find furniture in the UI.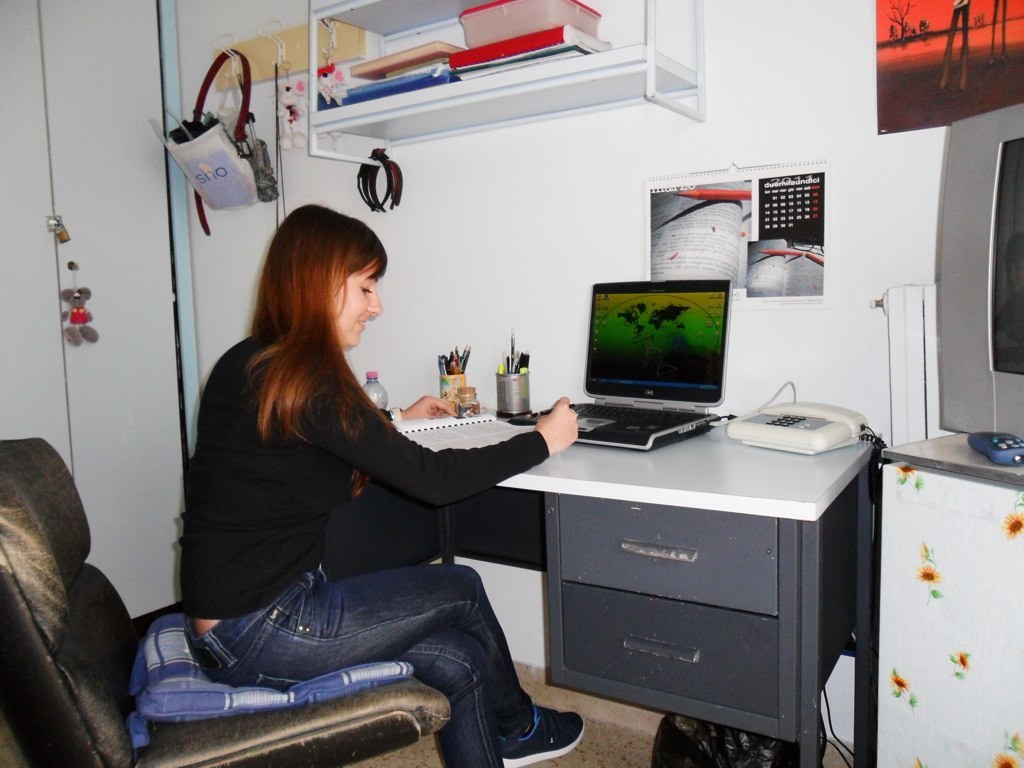
UI element at detection(0, 435, 448, 767).
